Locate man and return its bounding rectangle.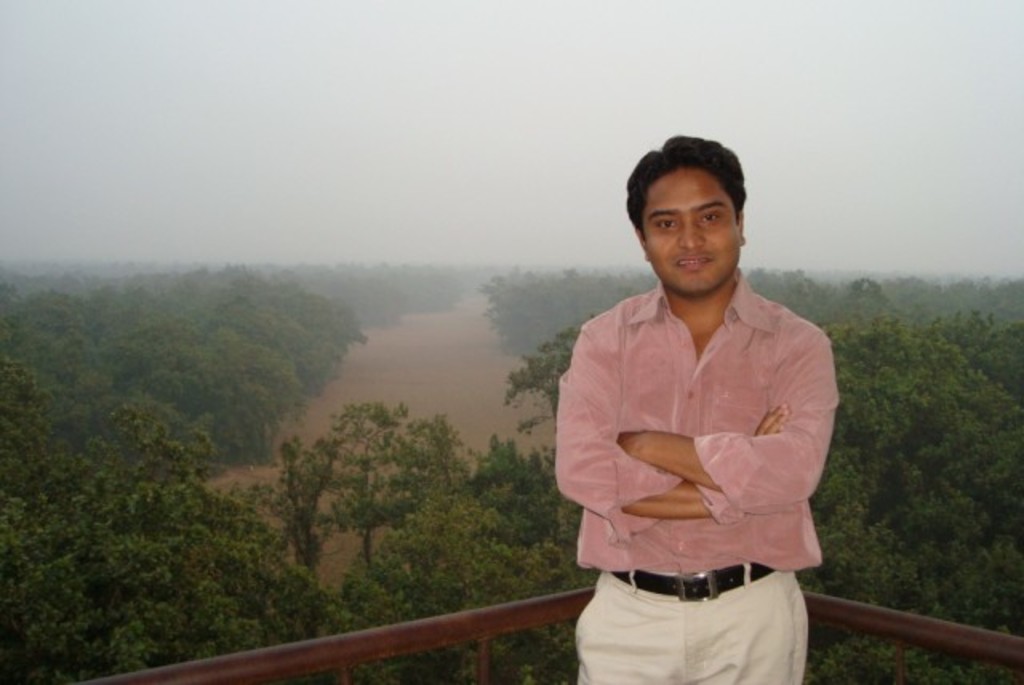
bbox=(550, 123, 861, 684).
